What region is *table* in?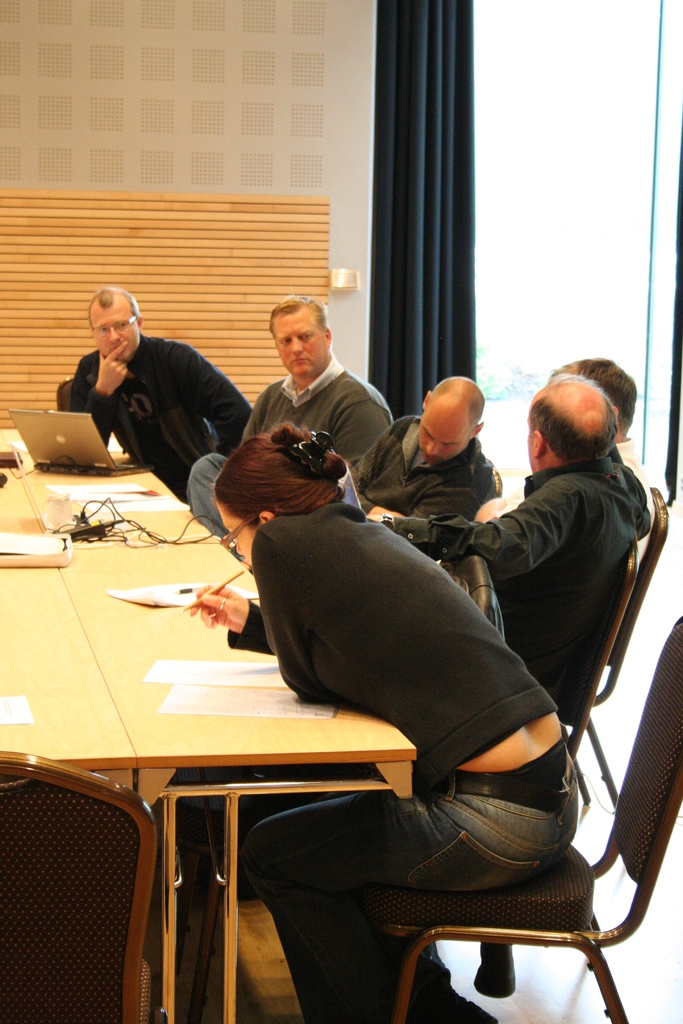
bbox=(0, 457, 416, 1023).
